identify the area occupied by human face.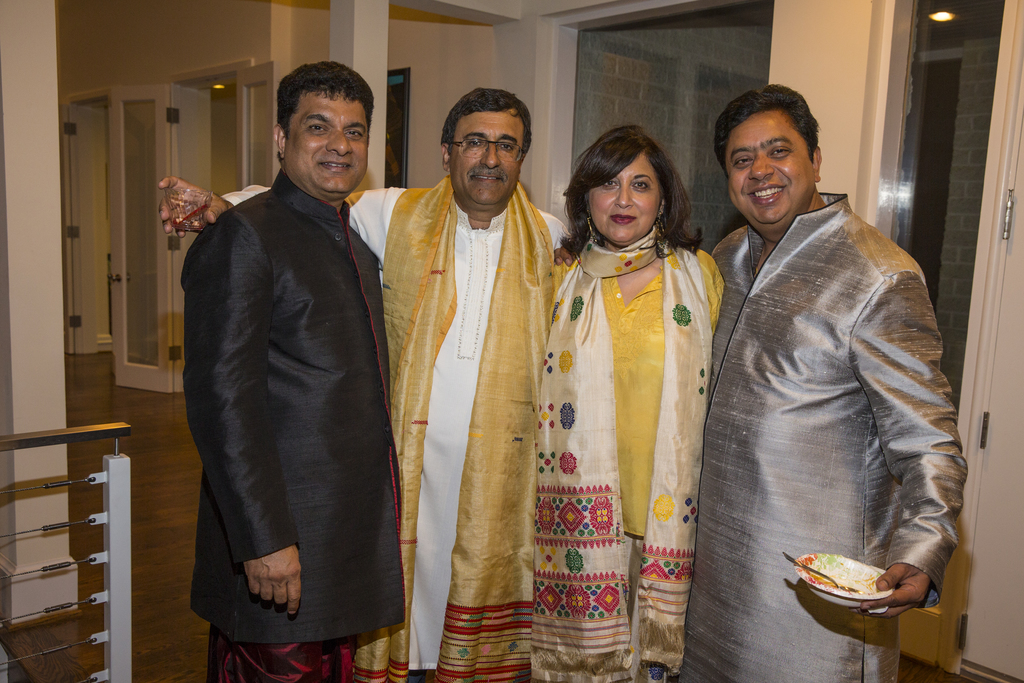
Area: [left=723, top=113, right=813, bottom=233].
